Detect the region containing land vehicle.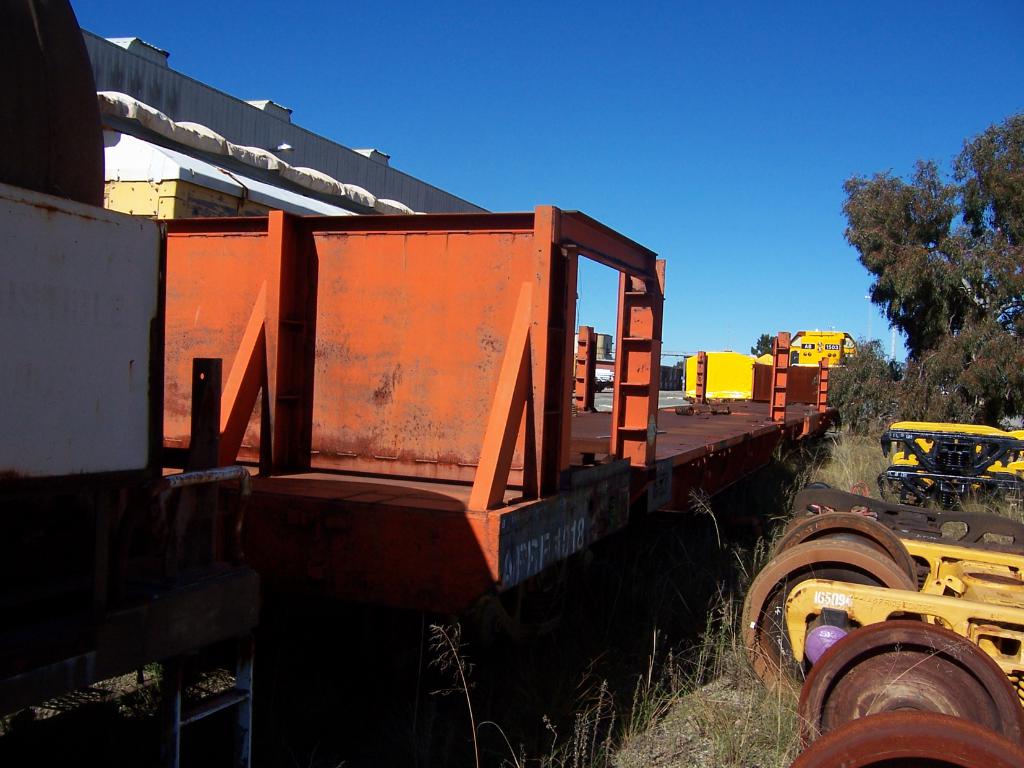
[x1=0, y1=0, x2=849, y2=767].
